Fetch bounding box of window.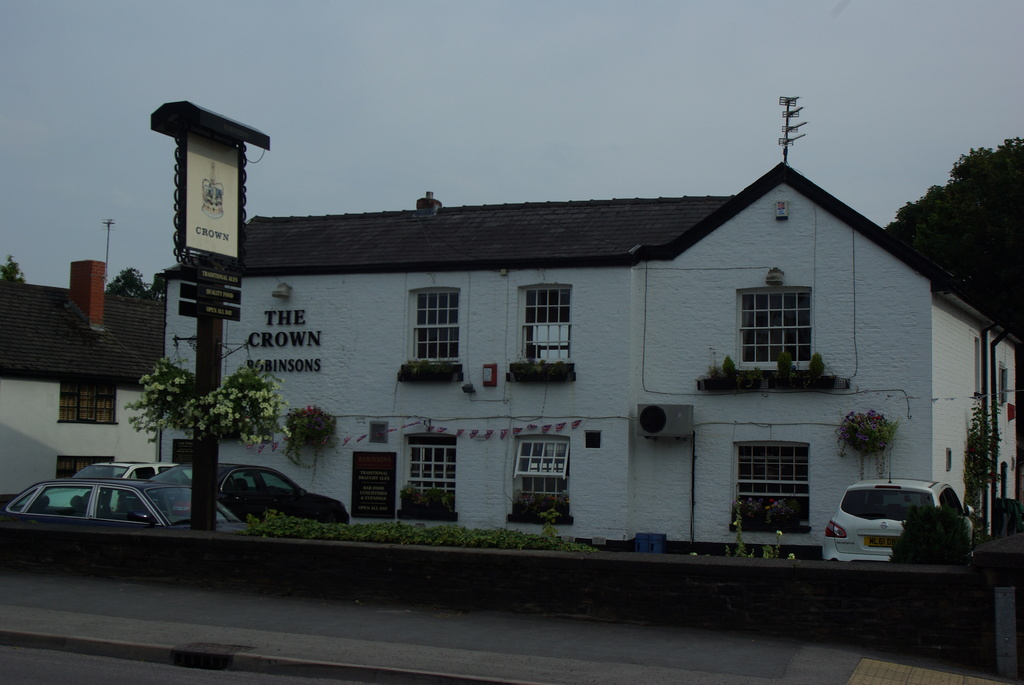
Bbox: locate(736, 440, 813, 537).
